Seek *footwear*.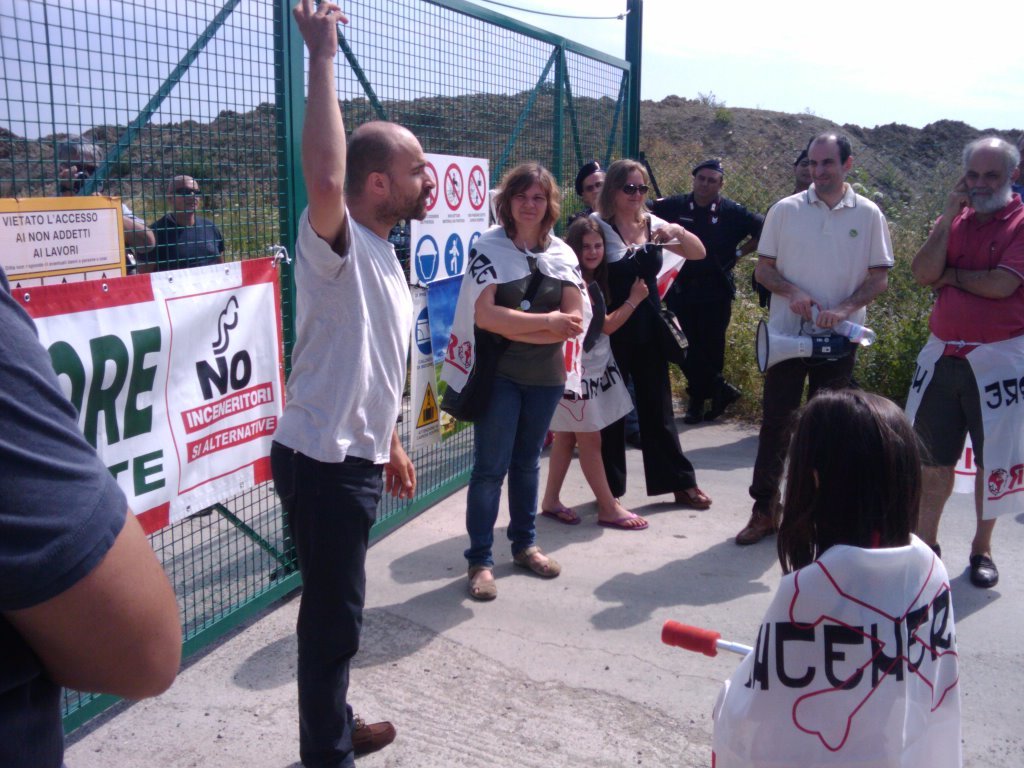
bbox=[539, 500, 584, 529].
